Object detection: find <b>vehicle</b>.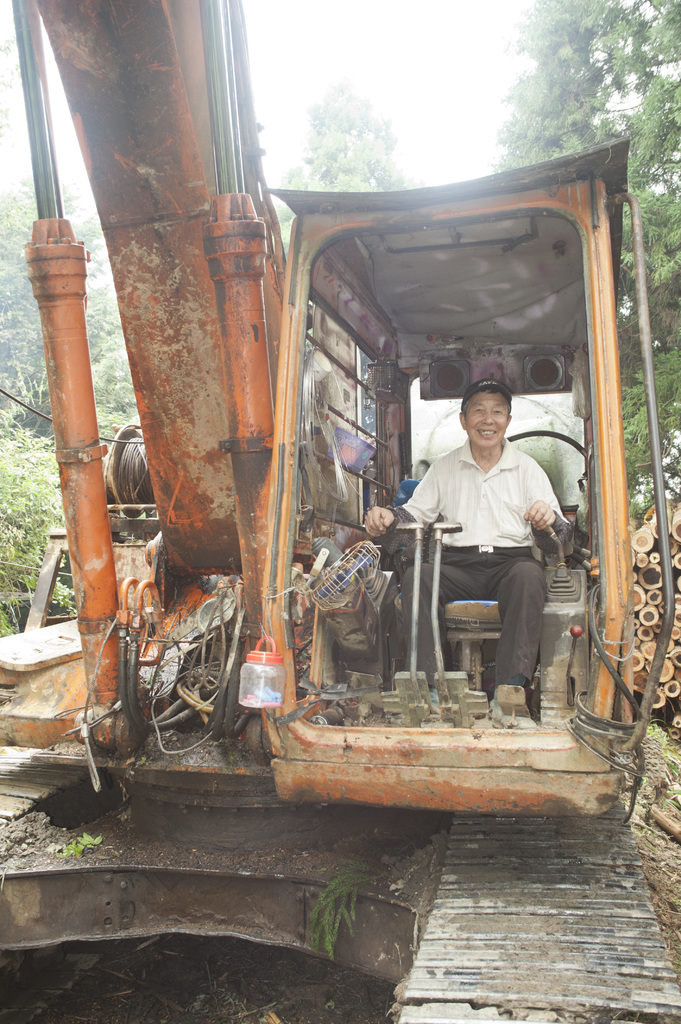
[0,0,677,858].
